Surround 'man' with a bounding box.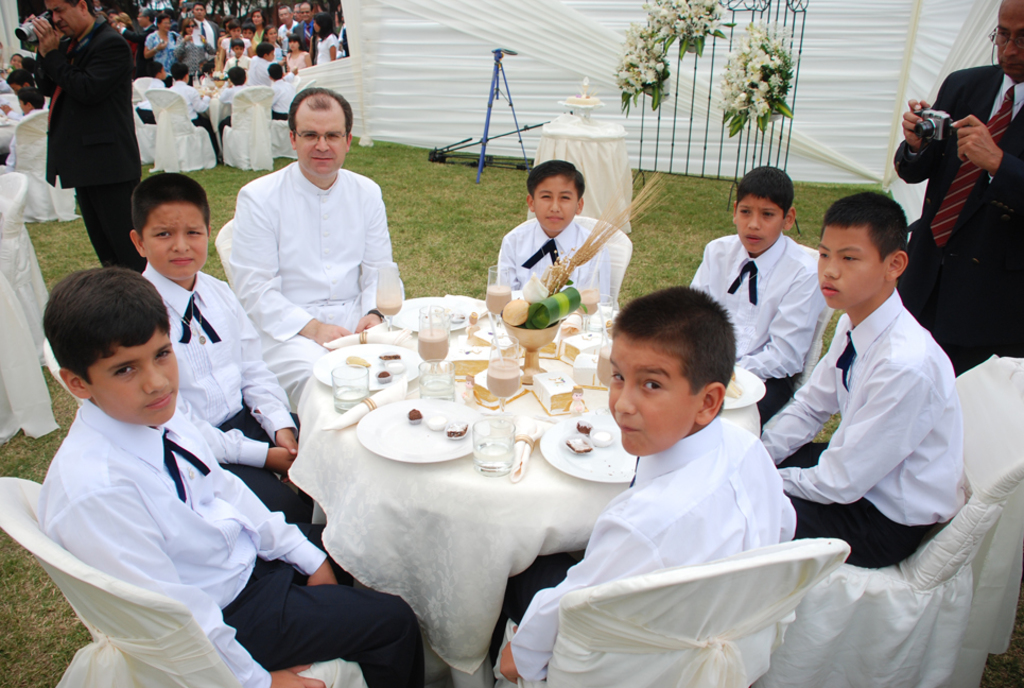
{"left": 188, "top": 0, "right": 220, "bottom": 48}.
